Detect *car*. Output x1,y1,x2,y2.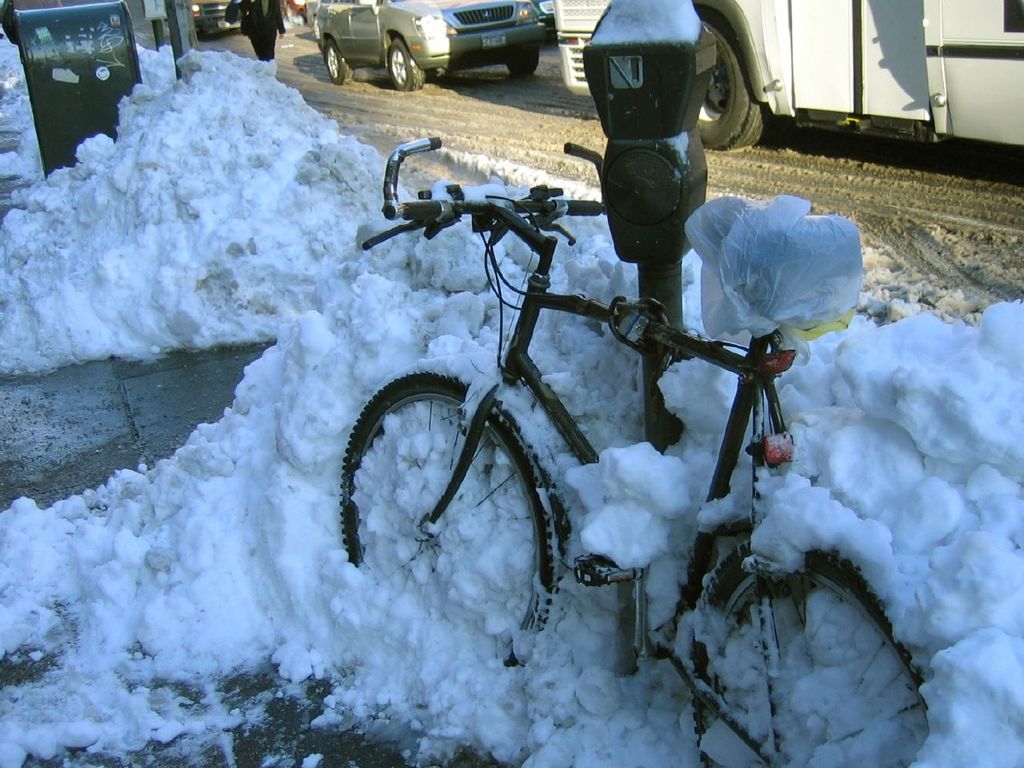
311,0,551,82.
